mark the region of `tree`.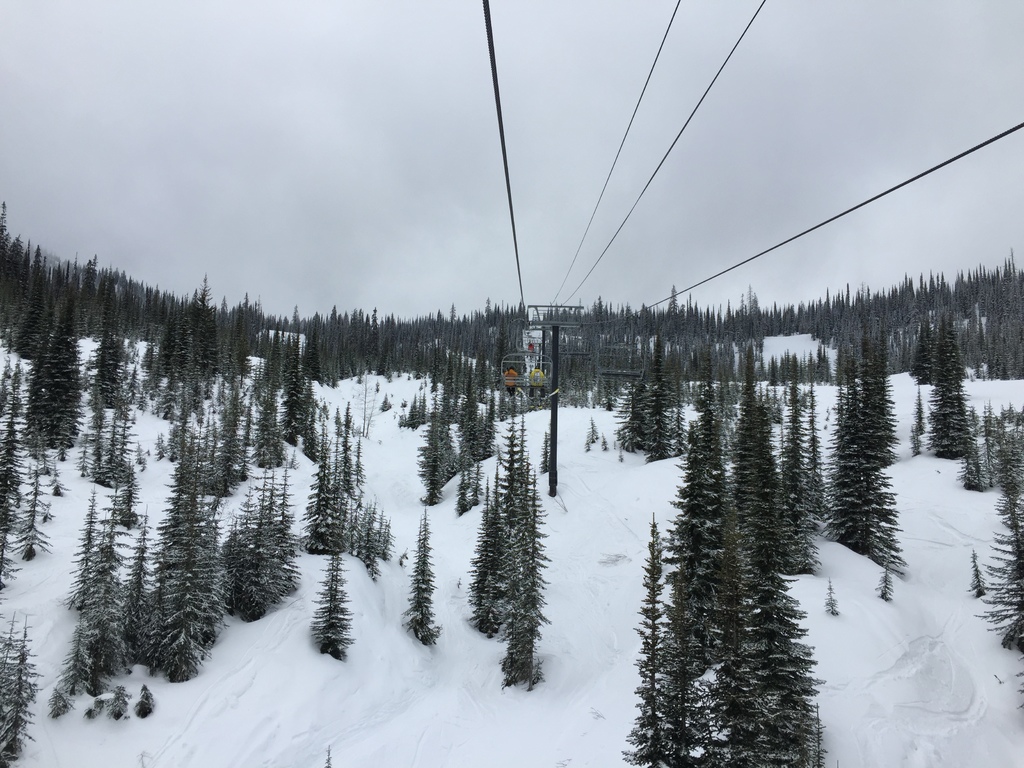
Region: bbox=(626, 417, 835, 767).
